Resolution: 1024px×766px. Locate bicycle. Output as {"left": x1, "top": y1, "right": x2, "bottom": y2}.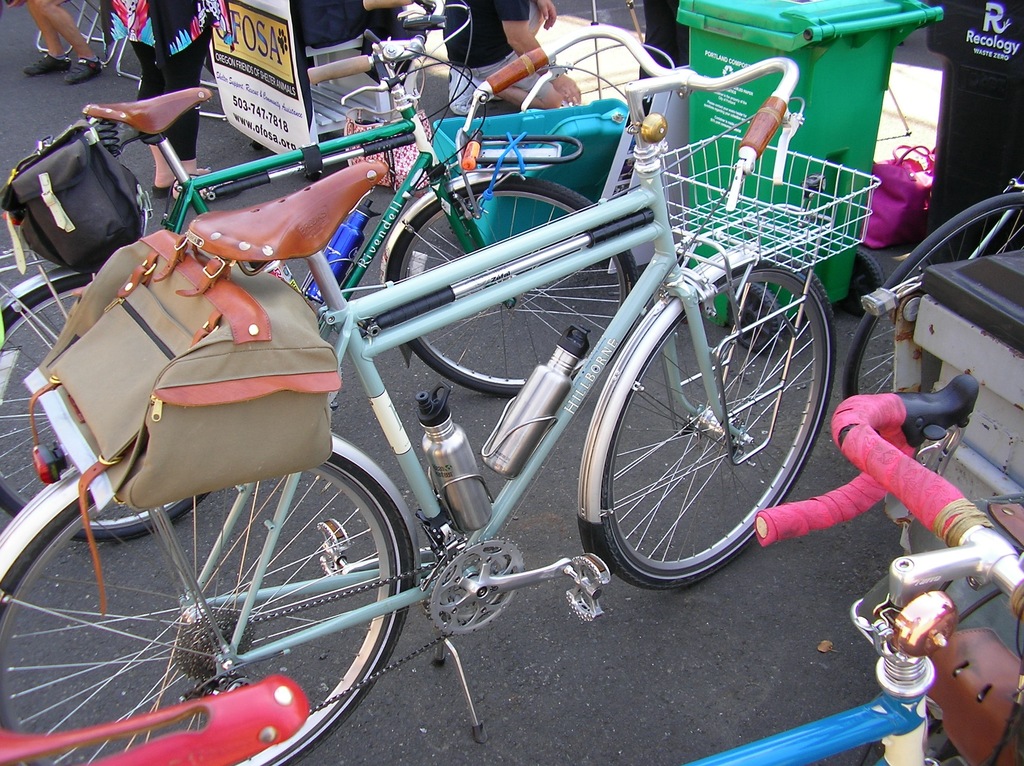
{"left": 839, "top": 170, "right": 1023, "bottom": 399}.
